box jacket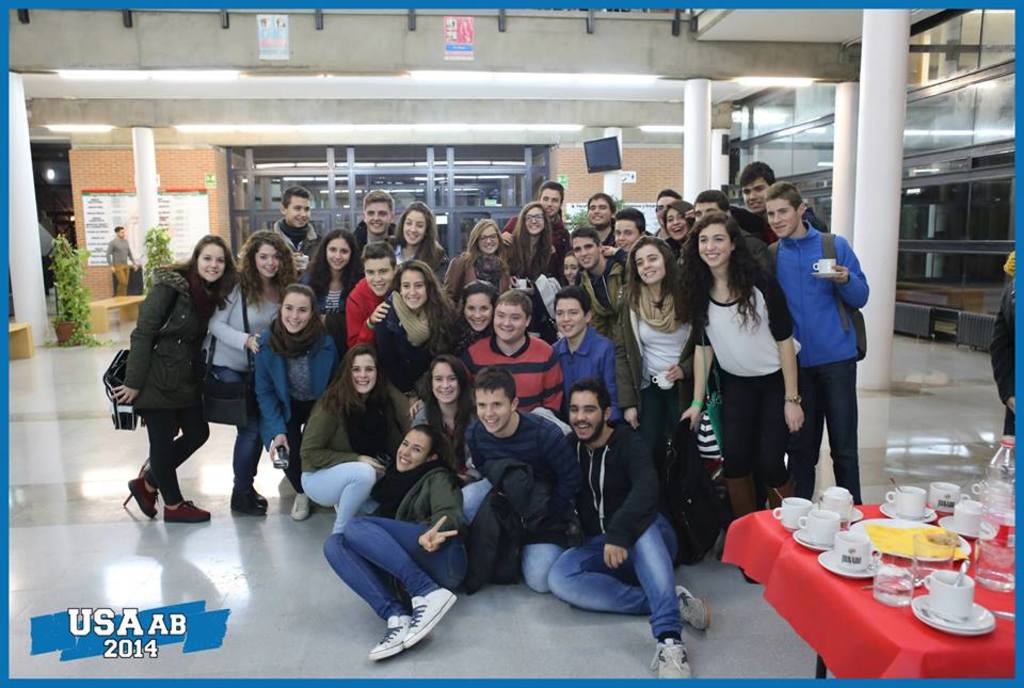
[251,332,342,445]
